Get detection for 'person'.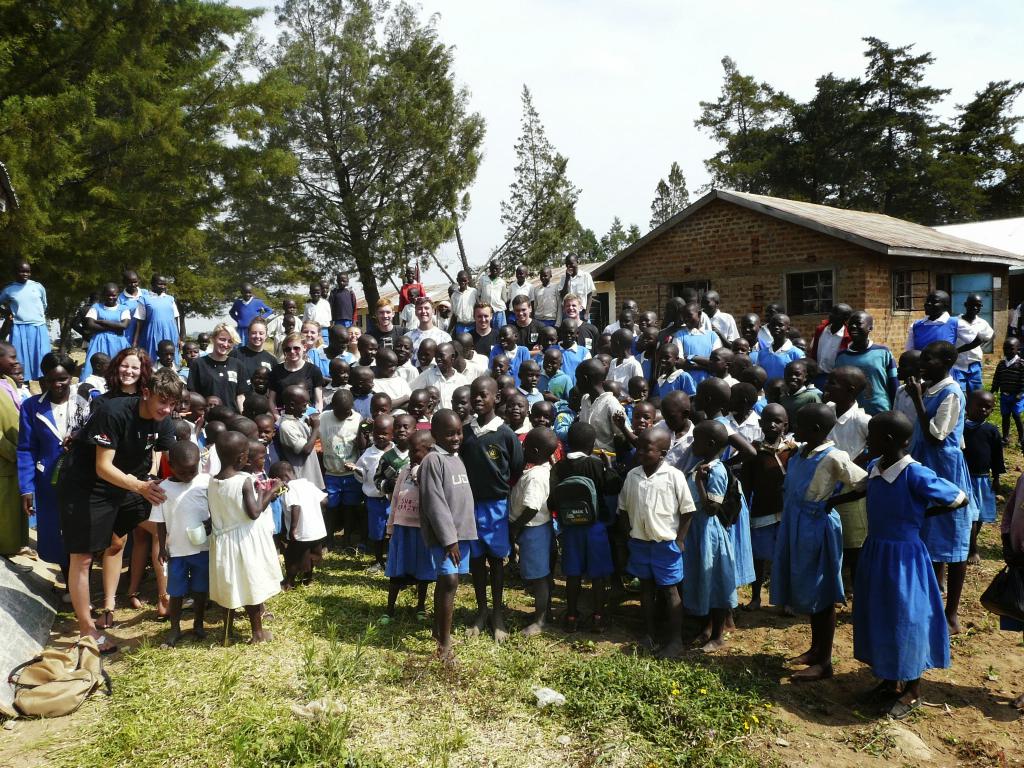
Detection: 674, 418, 738, 645.
